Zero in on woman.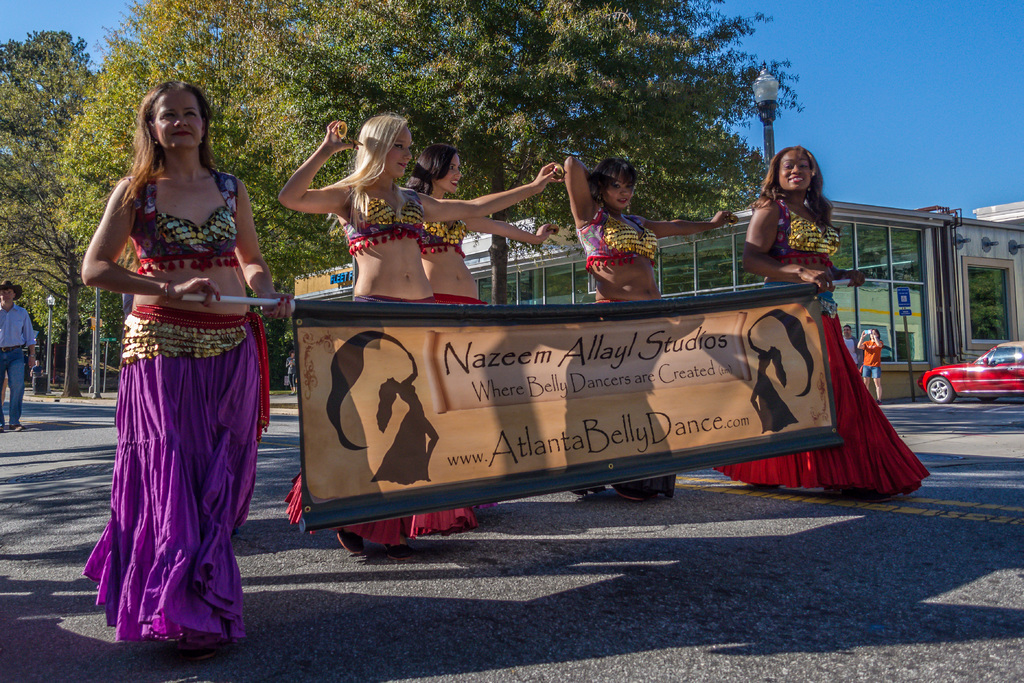
Zeroed in: 557:156:737:502.
